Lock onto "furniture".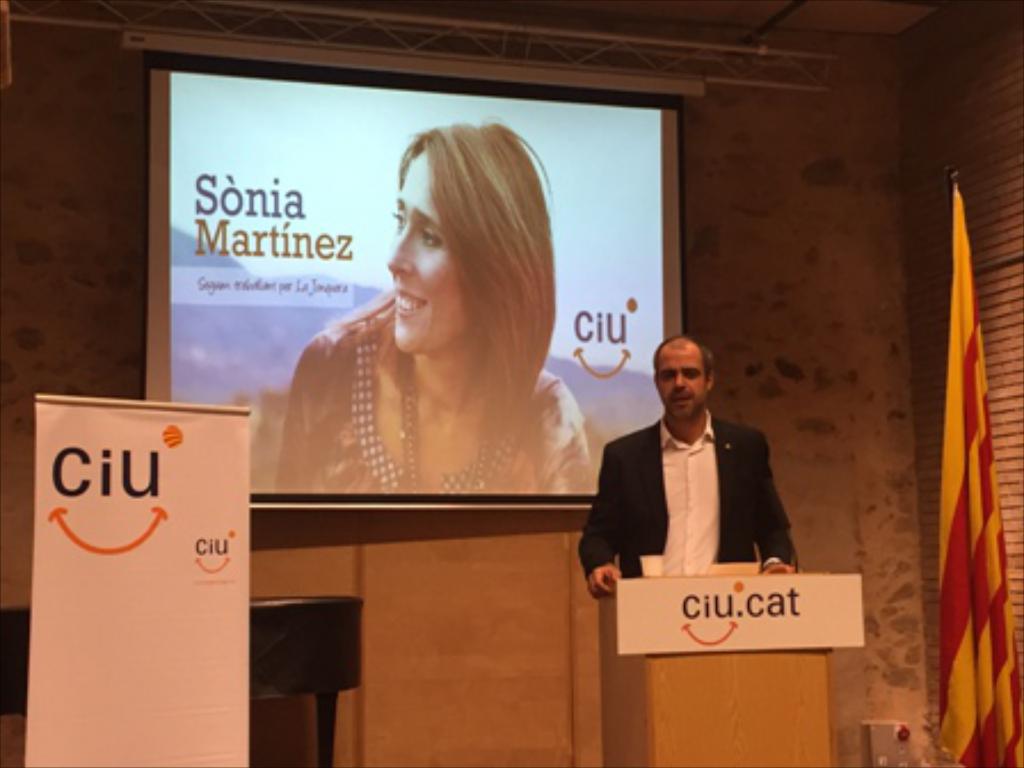
Locked: x1=581 y1=569 x2=859 y2=766.
